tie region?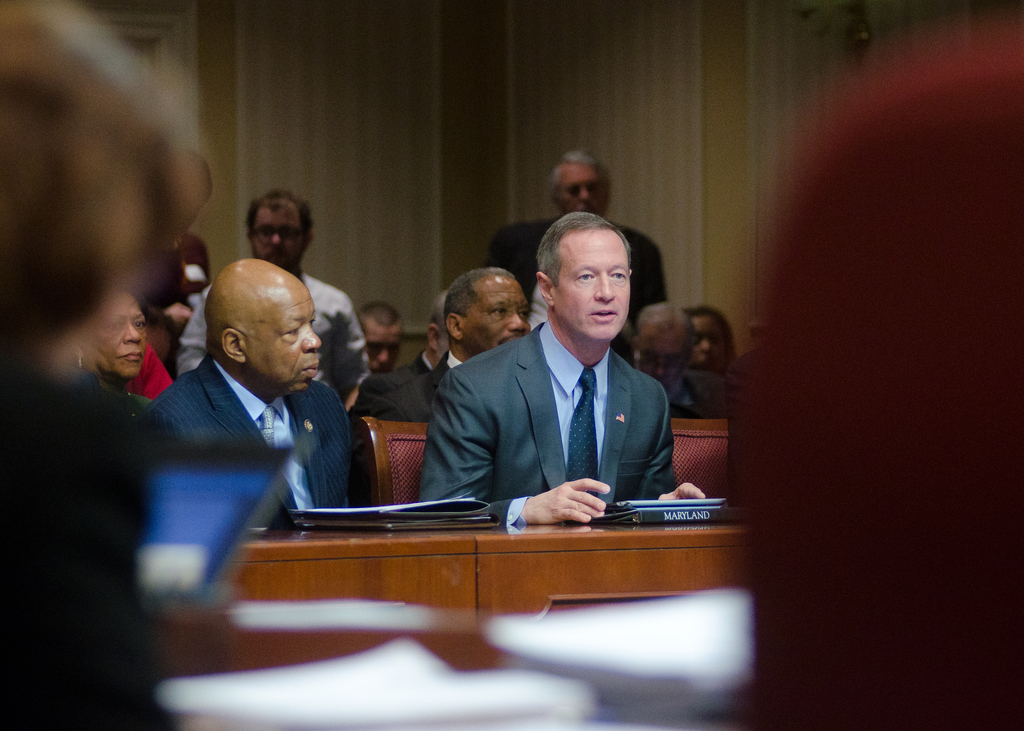
rect(261, 406, 278, 469)
